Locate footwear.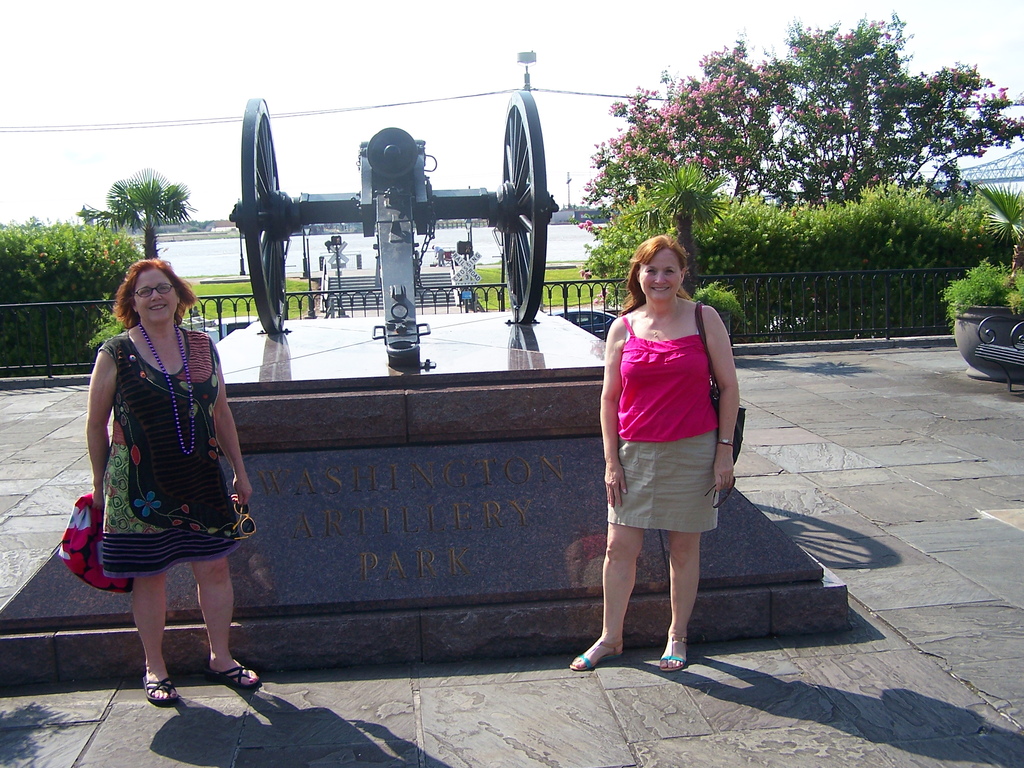
Bounding box: (136,673,179,697).
